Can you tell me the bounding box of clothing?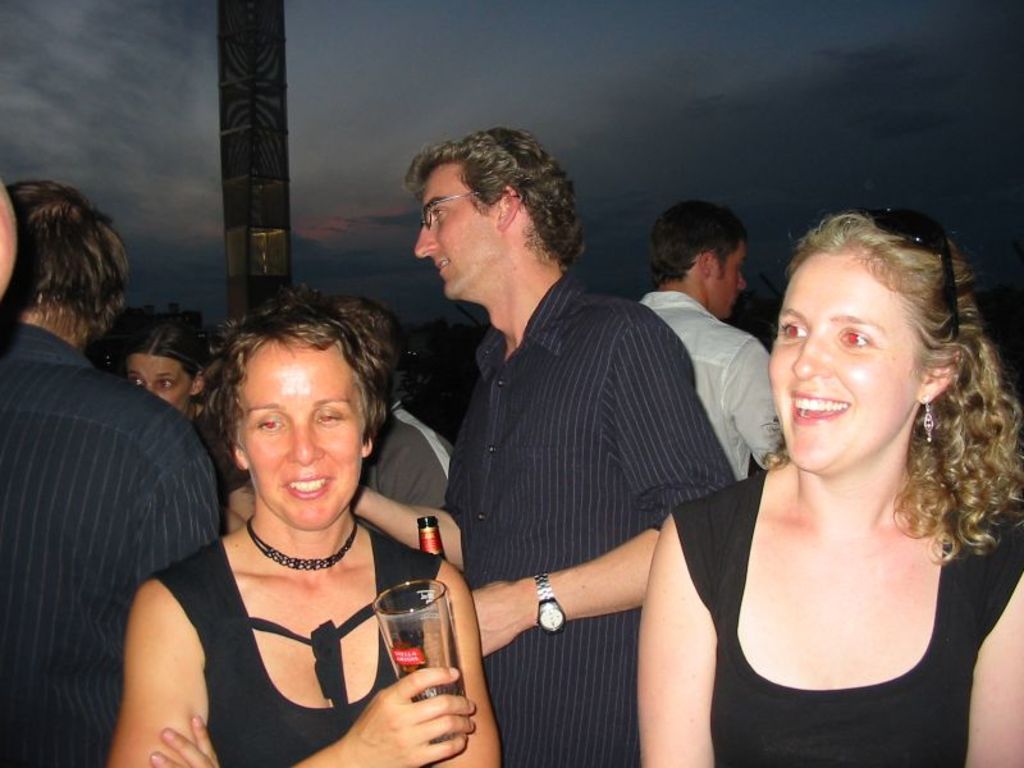
[x1=421, y1=276, x2=730, y2=767].
